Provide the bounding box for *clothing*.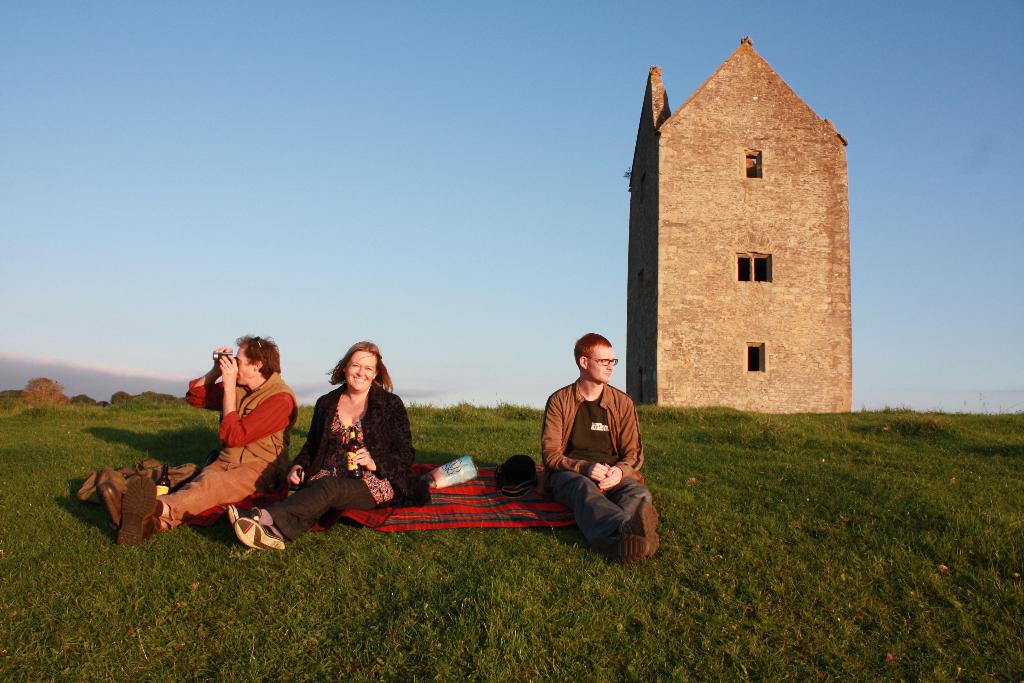
{"x1": 156, "y1": 372, "x2": 304, "y2": 529}.
